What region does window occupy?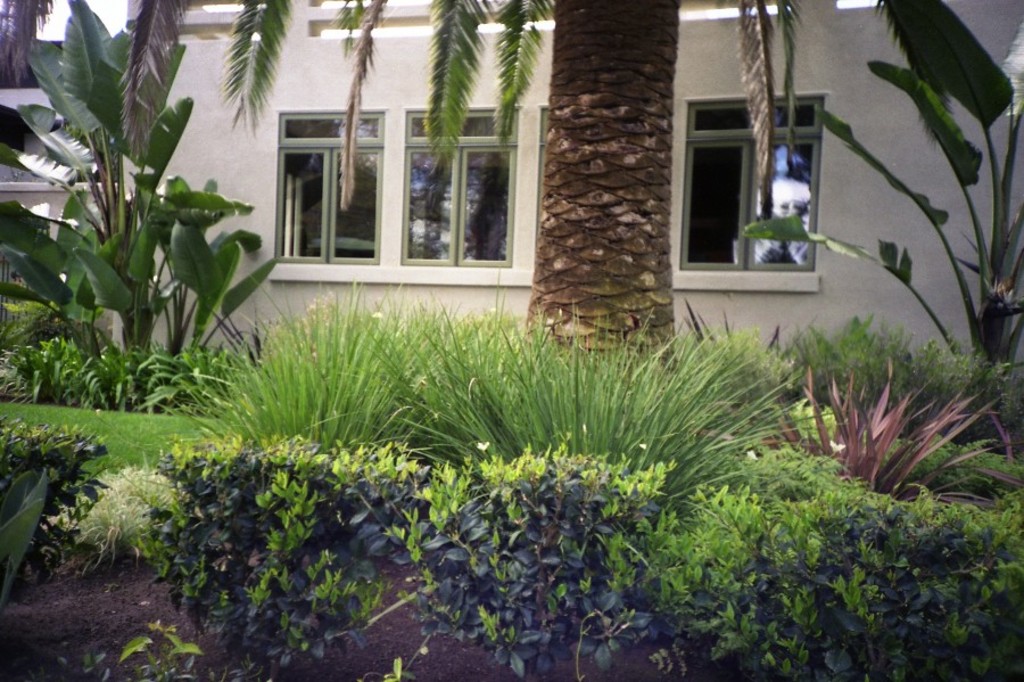
[left=674, top=101, right=819, bottom=271].
